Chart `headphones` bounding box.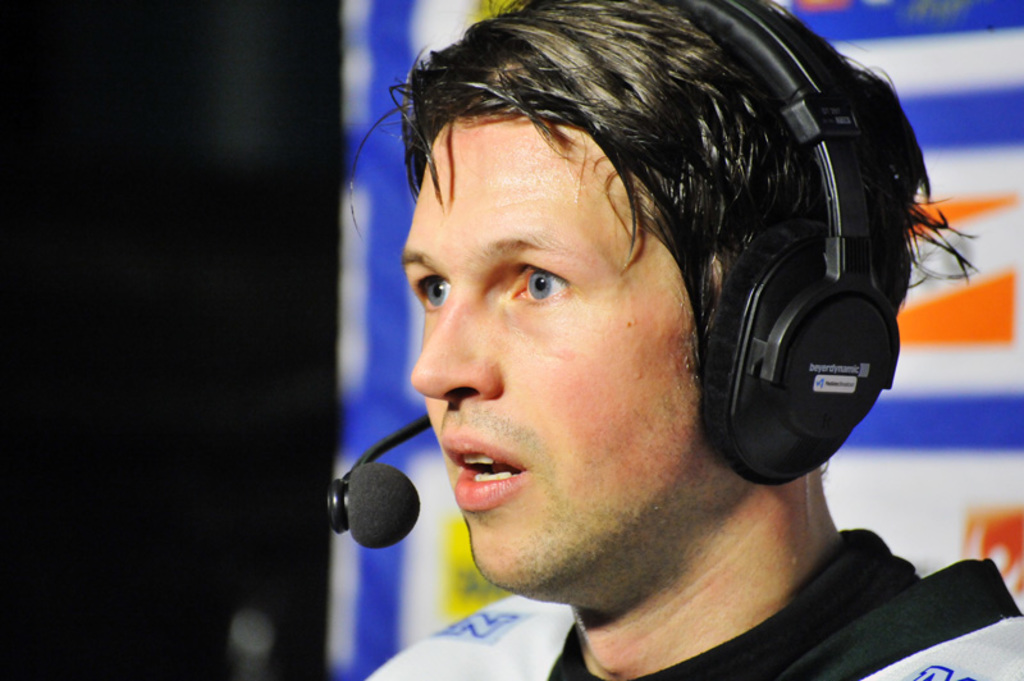
Charted: region(648, 44, 913, 480).
